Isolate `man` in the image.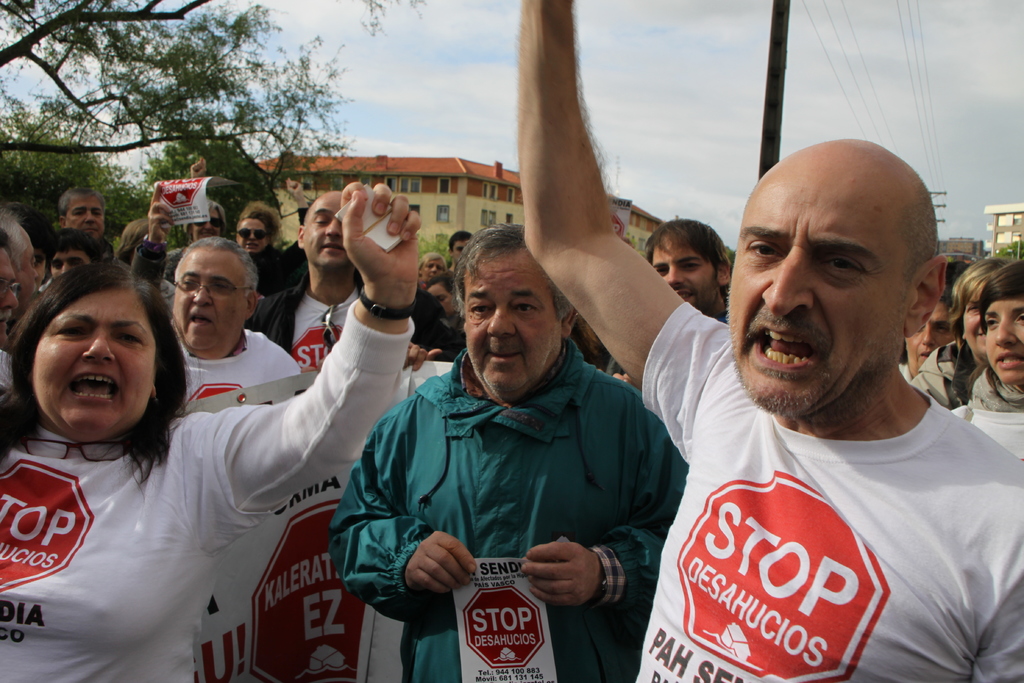
Isolated region: select_region(166, 237, 303, 406).
